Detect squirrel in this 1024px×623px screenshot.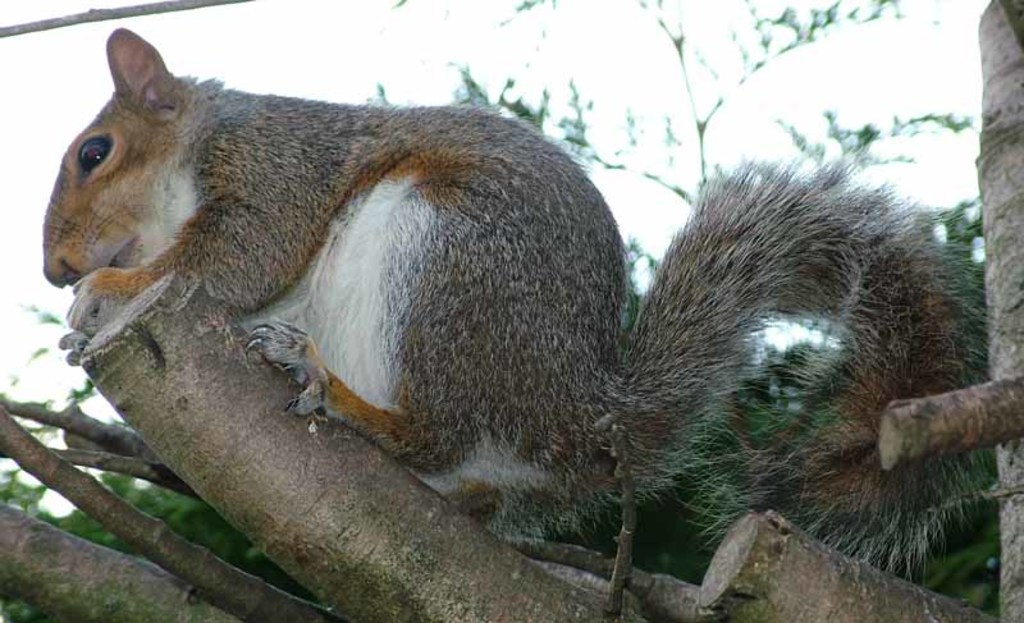
Detection: <box>41,20,992,578</box>.
